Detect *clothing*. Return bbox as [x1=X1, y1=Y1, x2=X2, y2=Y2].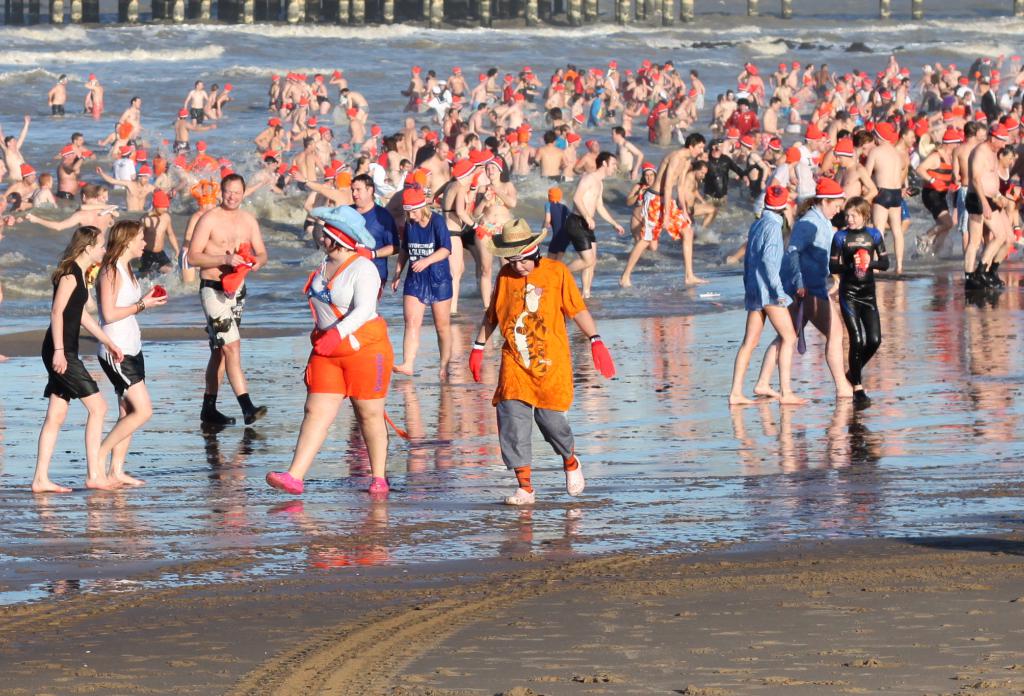
[x1=37, y1=260, x2=103, y2=400].
